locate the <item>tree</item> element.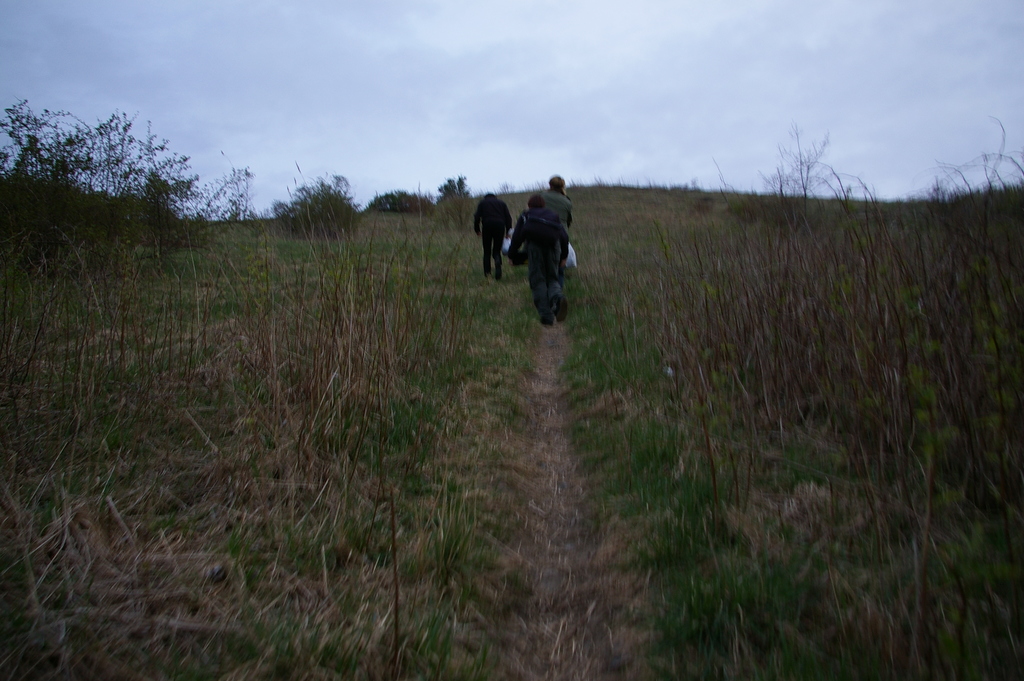
Element bbox: 278/172/359/238.
